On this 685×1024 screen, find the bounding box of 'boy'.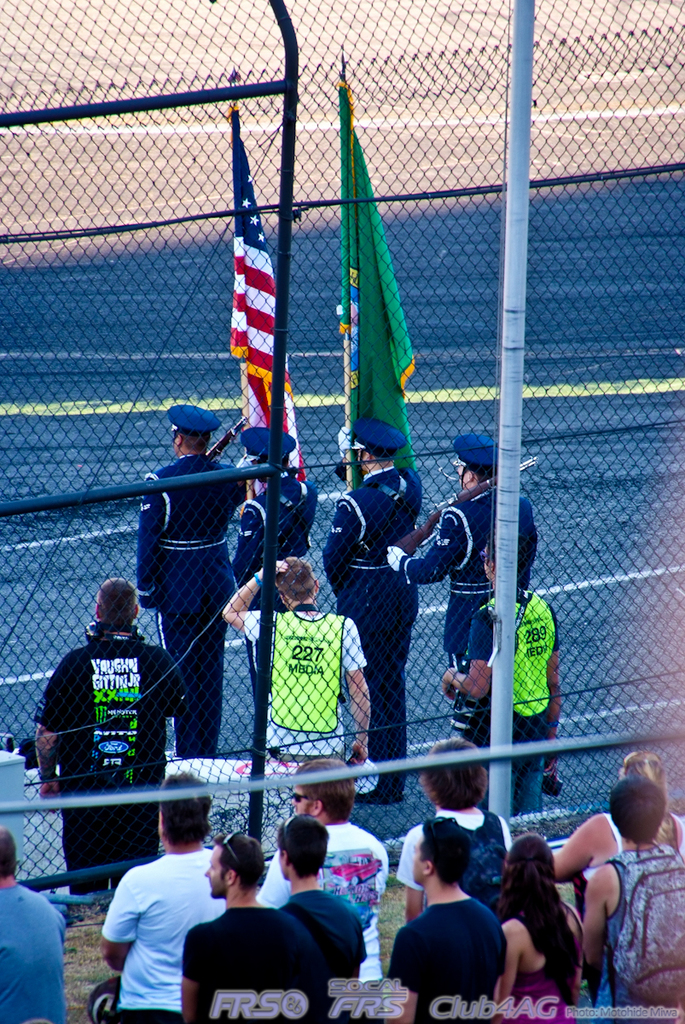
Bounding box: 218/555/369/765.
